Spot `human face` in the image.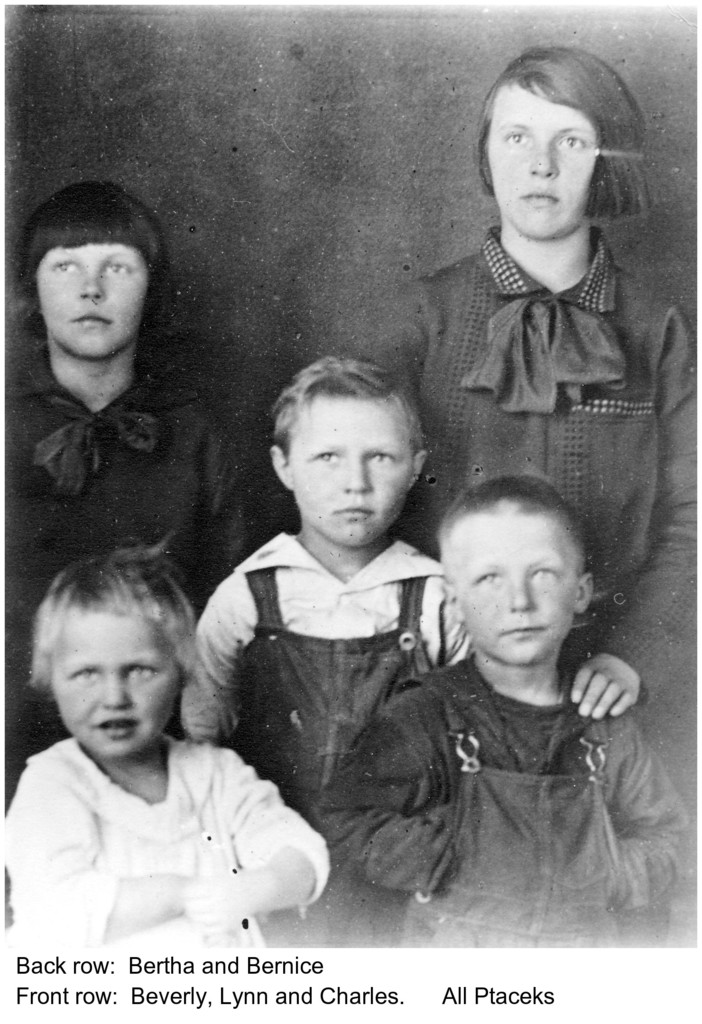
`human face` found at locate(36, 241, 147, 362).
